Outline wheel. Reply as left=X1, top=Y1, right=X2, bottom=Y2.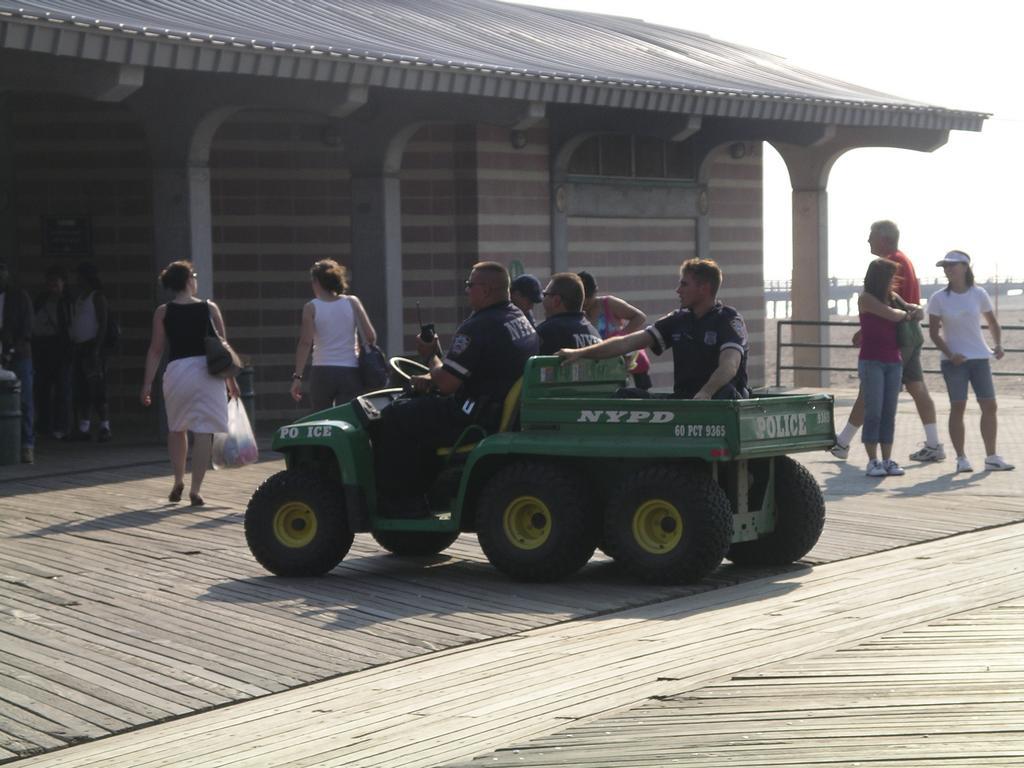
left=374, top=530, right=458, bottom=563.
